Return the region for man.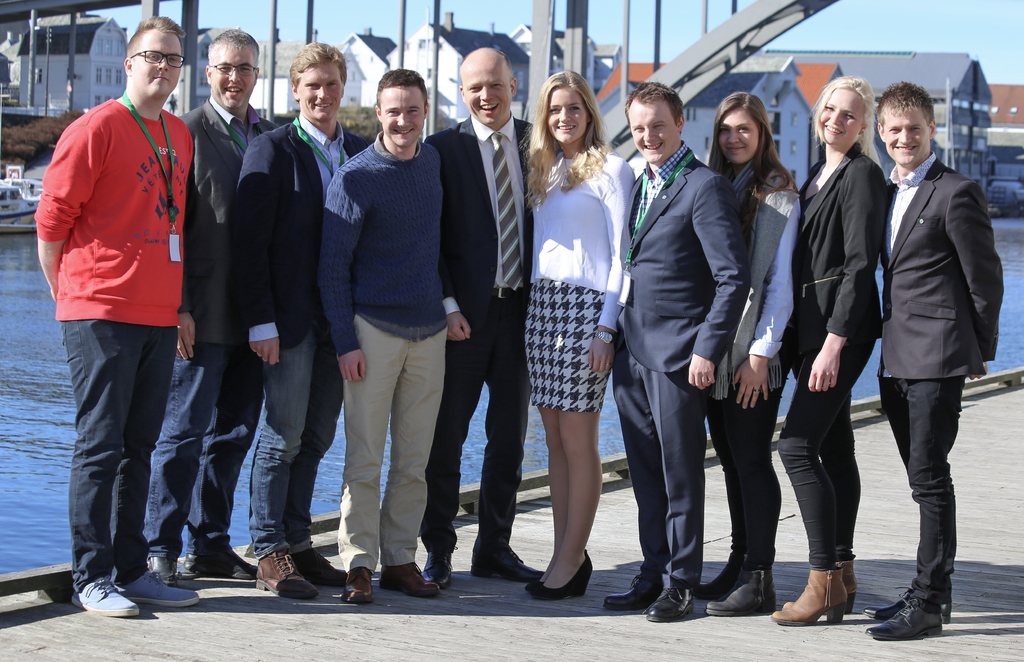
x1=141, y1=31, x2=276, y2=582.
